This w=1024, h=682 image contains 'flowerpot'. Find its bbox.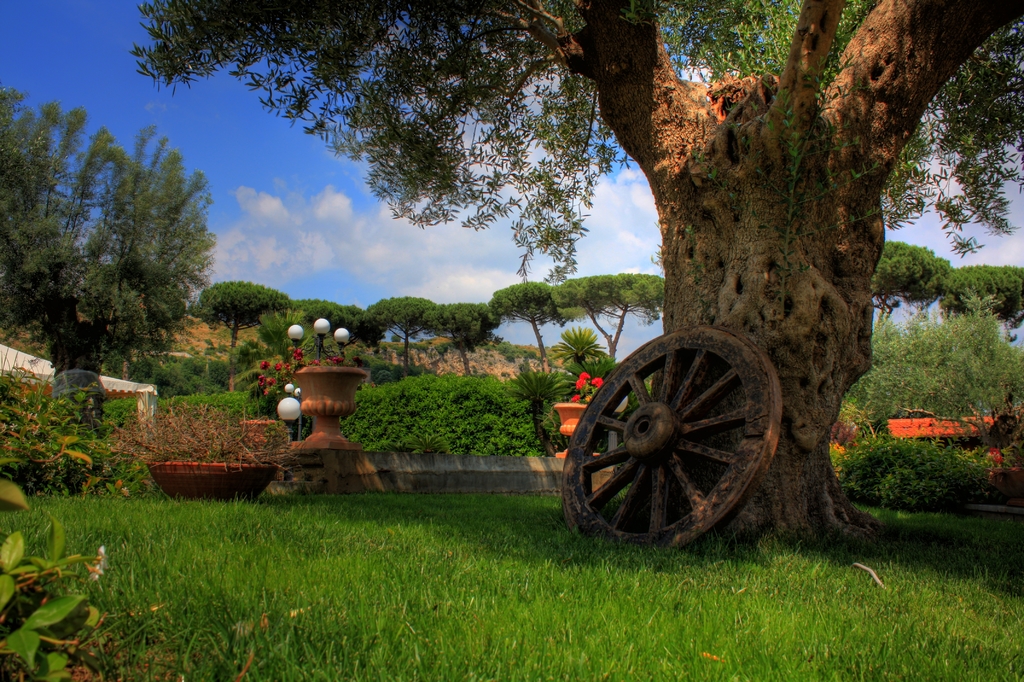
region(143, 457, 273, 503).
